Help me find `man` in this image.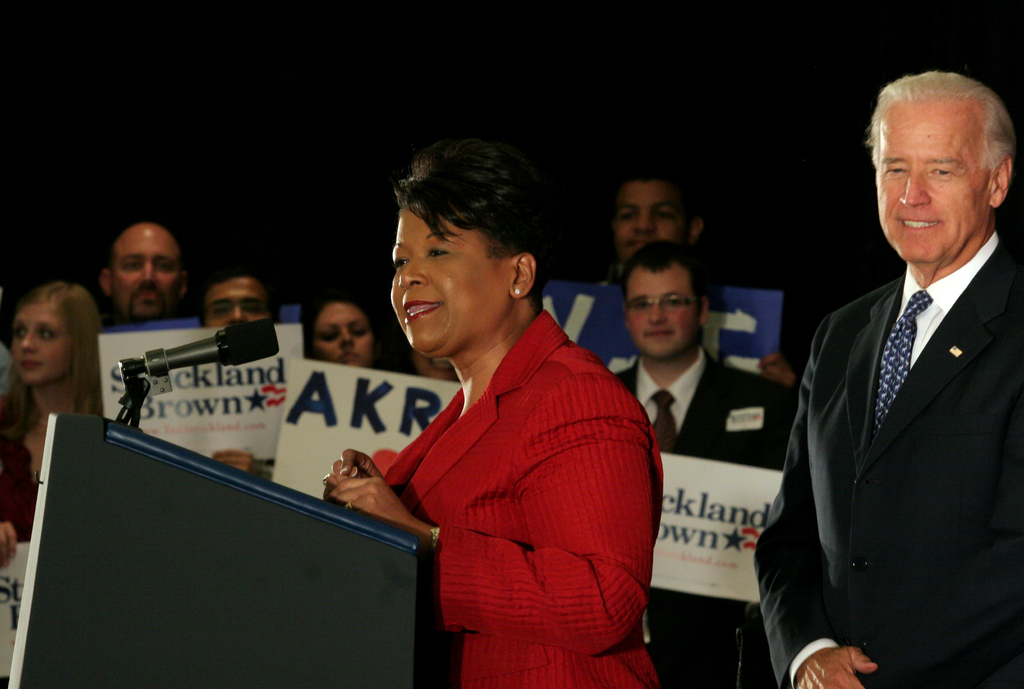
Found it: (left=578, top=242, right=798, bottom=688).
